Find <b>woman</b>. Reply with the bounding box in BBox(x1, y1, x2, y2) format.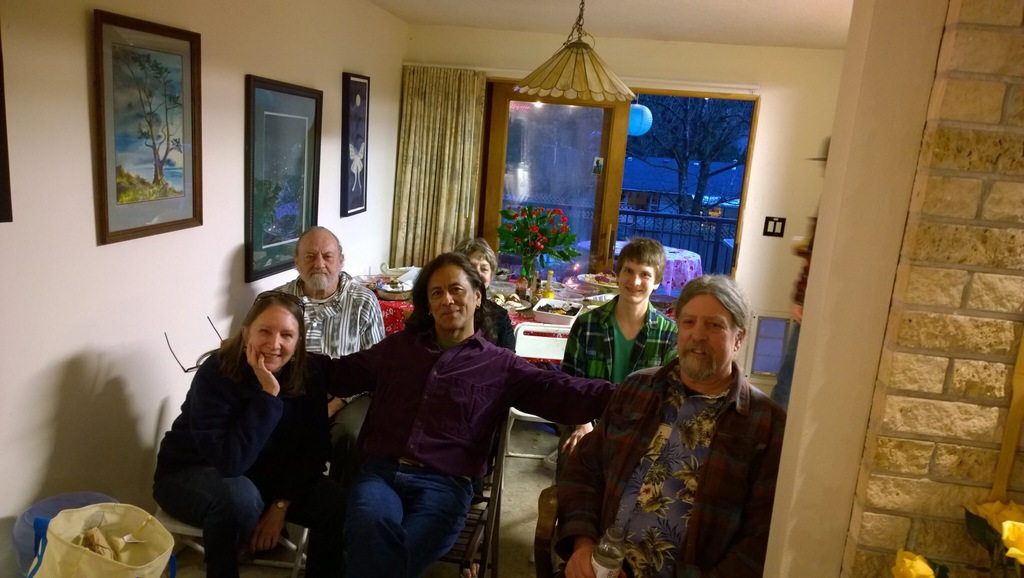
BBox(463, 242, 518, 371).
